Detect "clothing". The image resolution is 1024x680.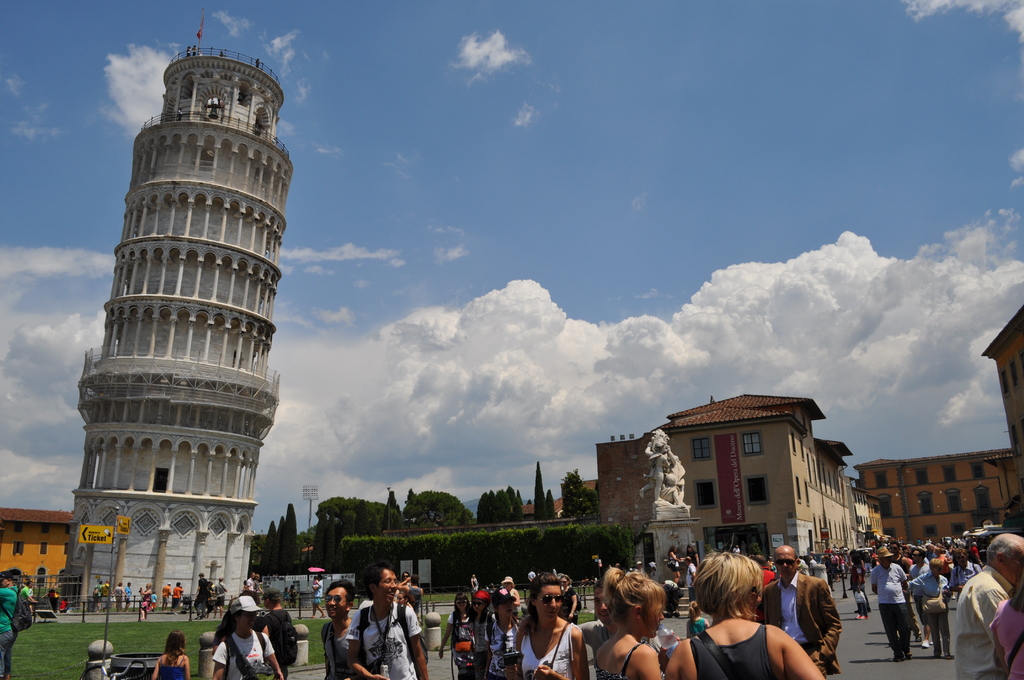
box=[322, 620, 335, 679].
